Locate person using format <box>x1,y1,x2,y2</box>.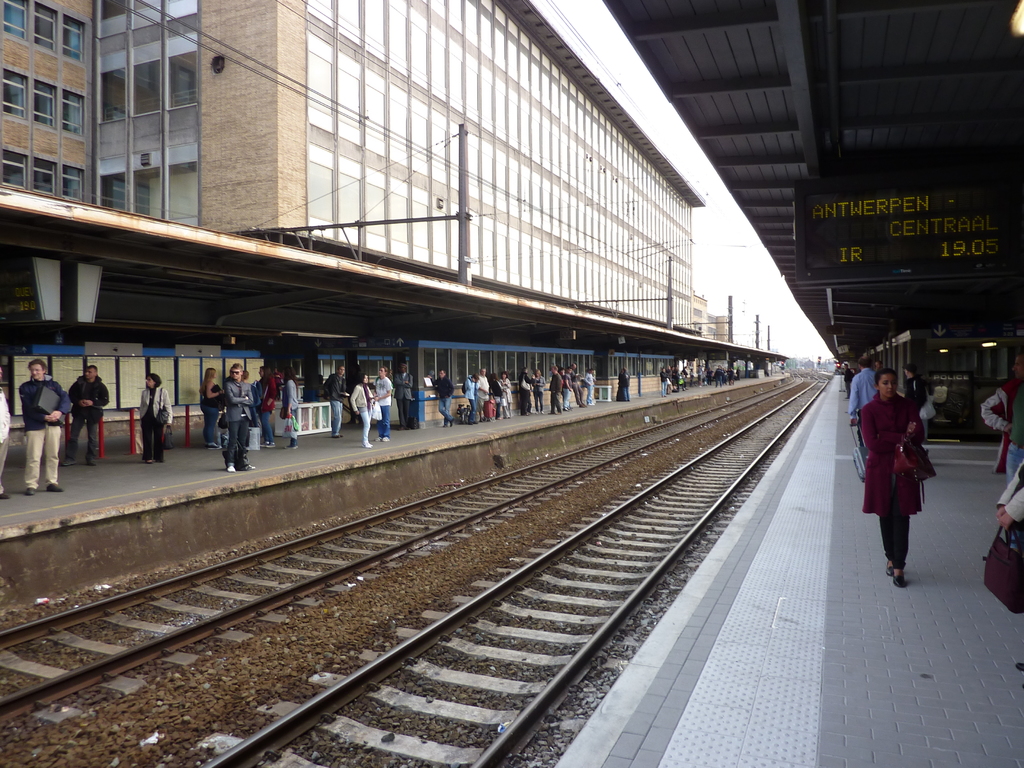
<box>519,367,535,410</box>.
